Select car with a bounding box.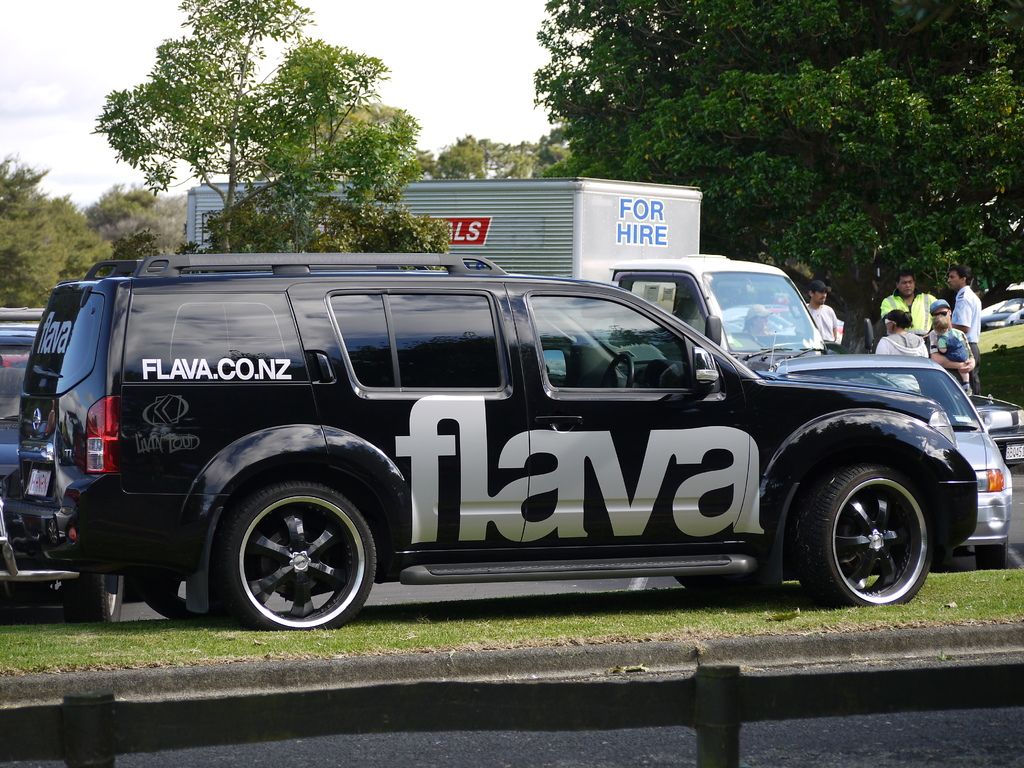
bbox=(772, 348, 1011, 566).
